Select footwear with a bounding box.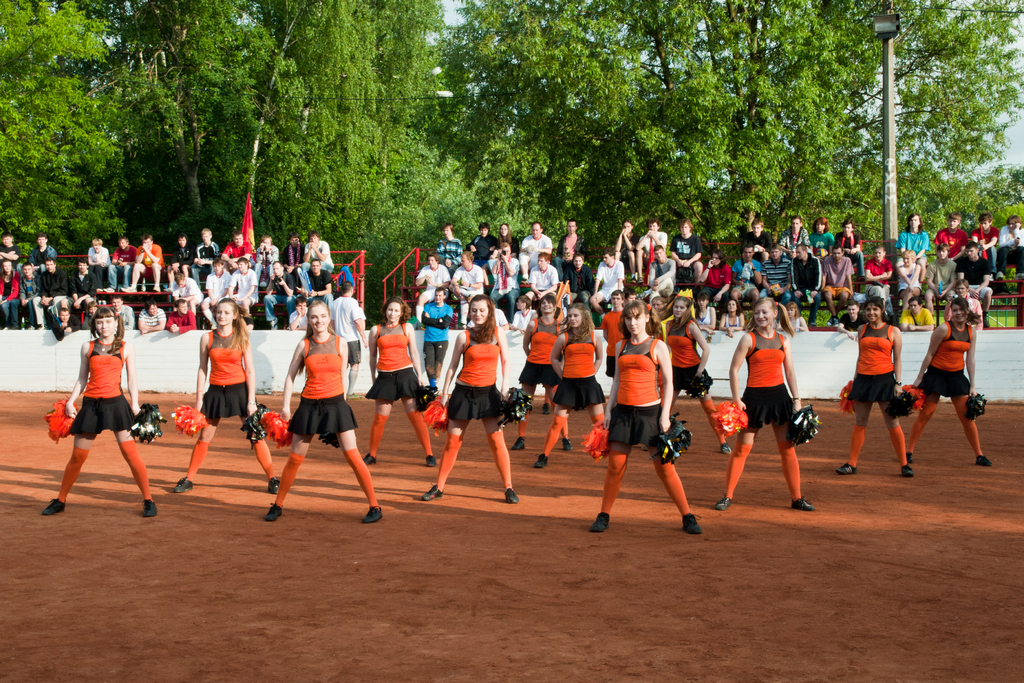
l=268, t=498, r=285, b=523.
